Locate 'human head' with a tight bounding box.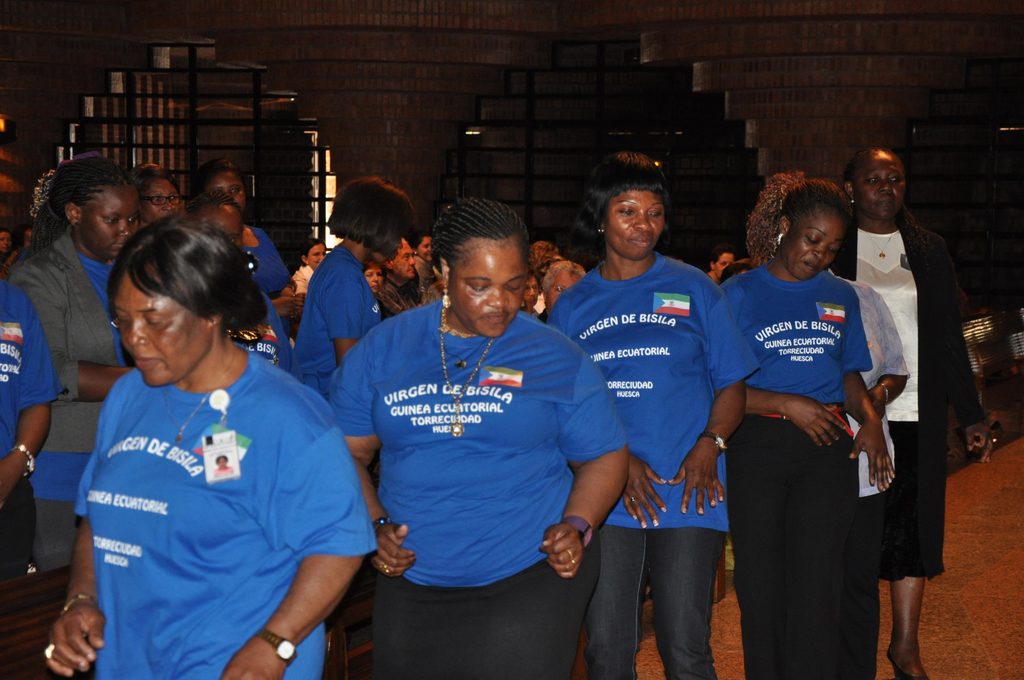
[left=131, top=163, right=182, bottom=220].
